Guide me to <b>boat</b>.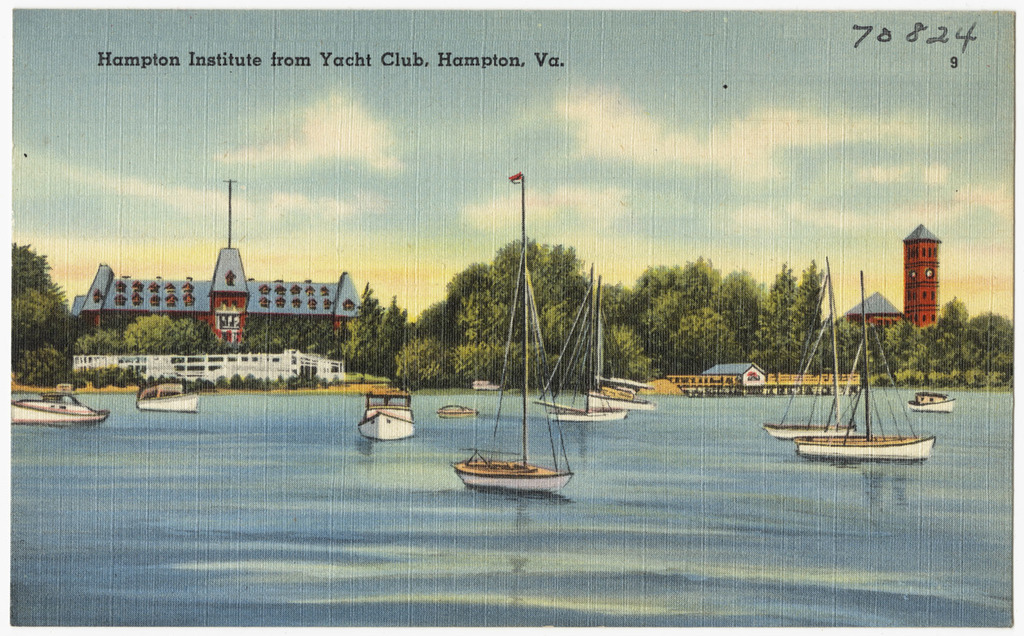
Guidance: <box>459,178,580,512</box>.
